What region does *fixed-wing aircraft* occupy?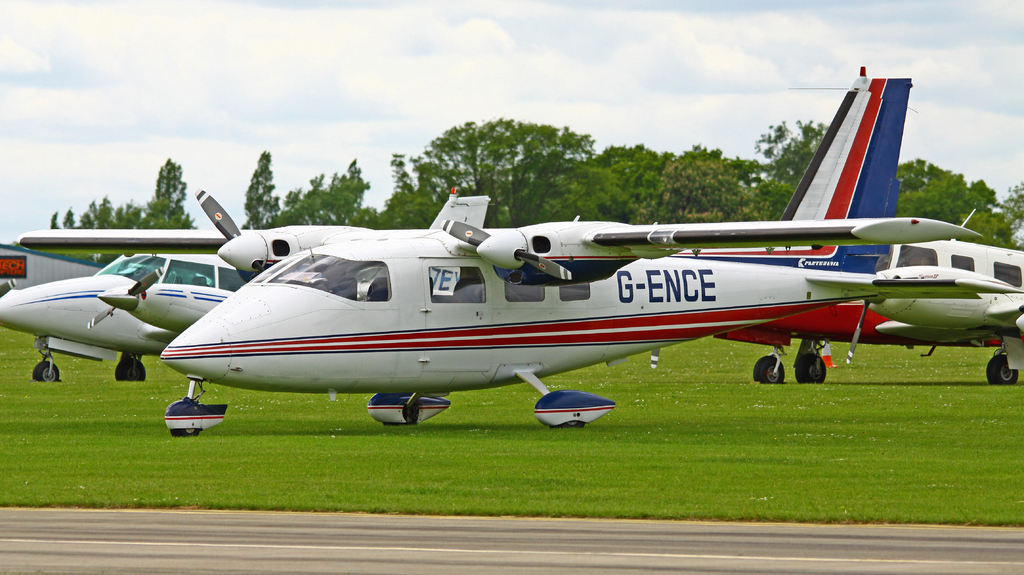
bbox=(708, 237, 1023, 385).
